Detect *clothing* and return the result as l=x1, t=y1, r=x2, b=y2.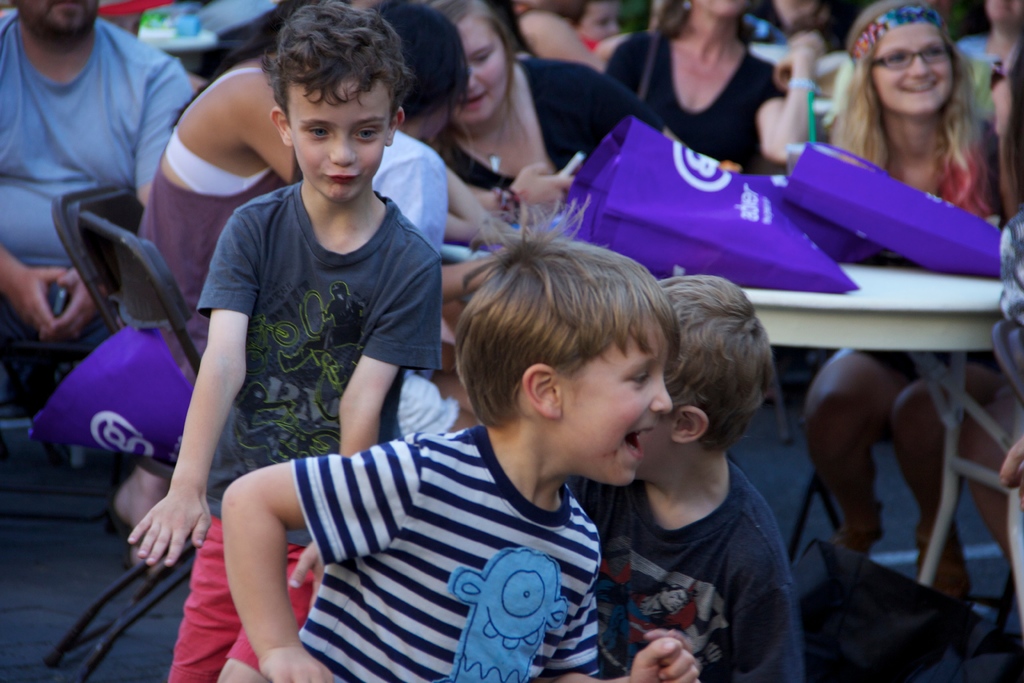
l=0, t=19, r=198, b=407.
